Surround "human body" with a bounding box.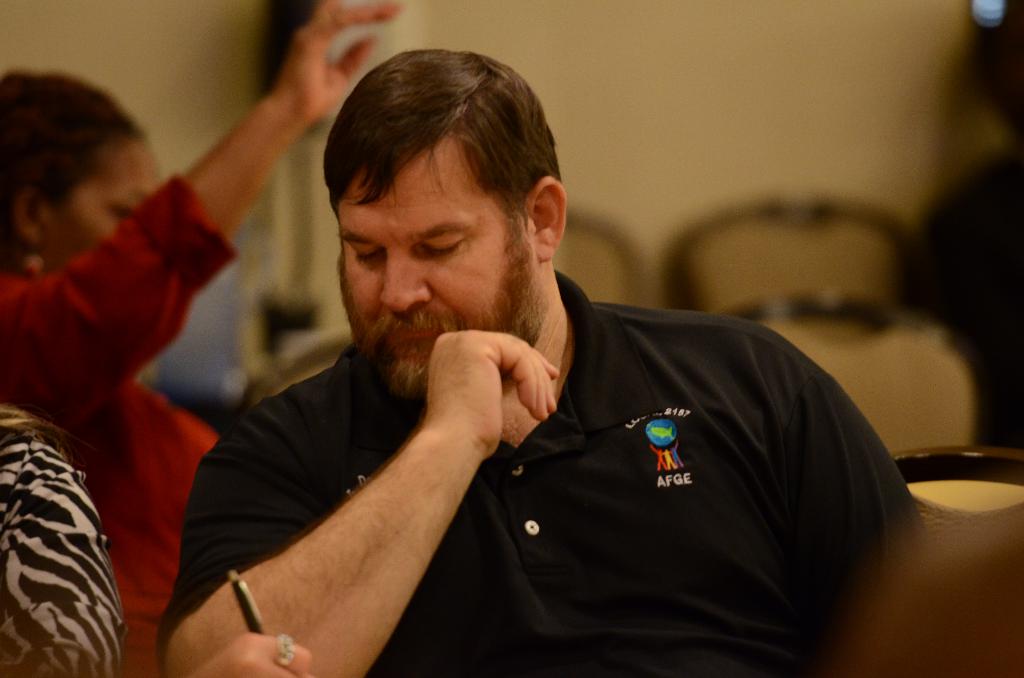
0,1,399,675.
